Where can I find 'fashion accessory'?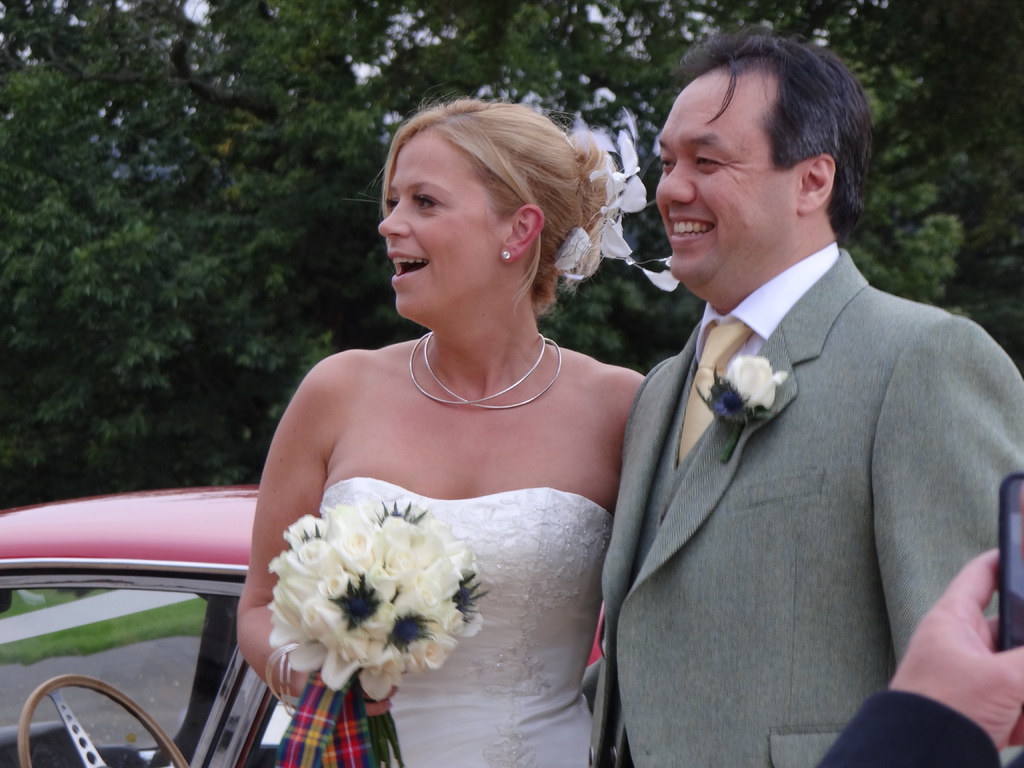
You can find it at box=[406, 332, 566, 410].
